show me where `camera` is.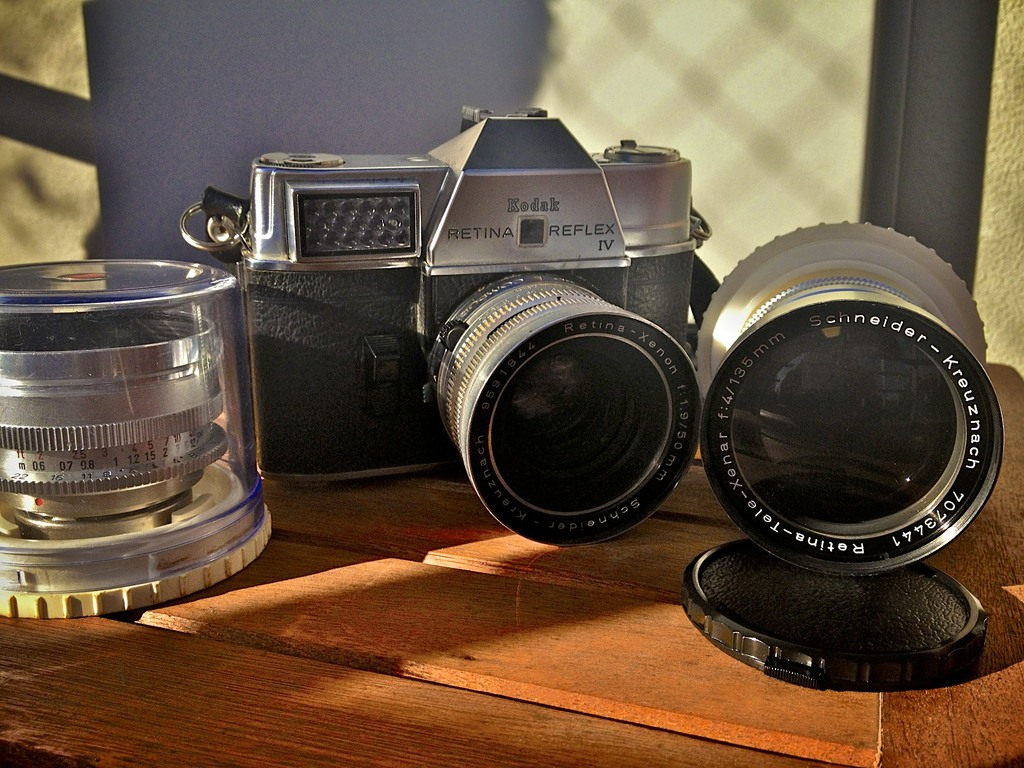
`camera` is at detection(0, 259, 273, 618).
